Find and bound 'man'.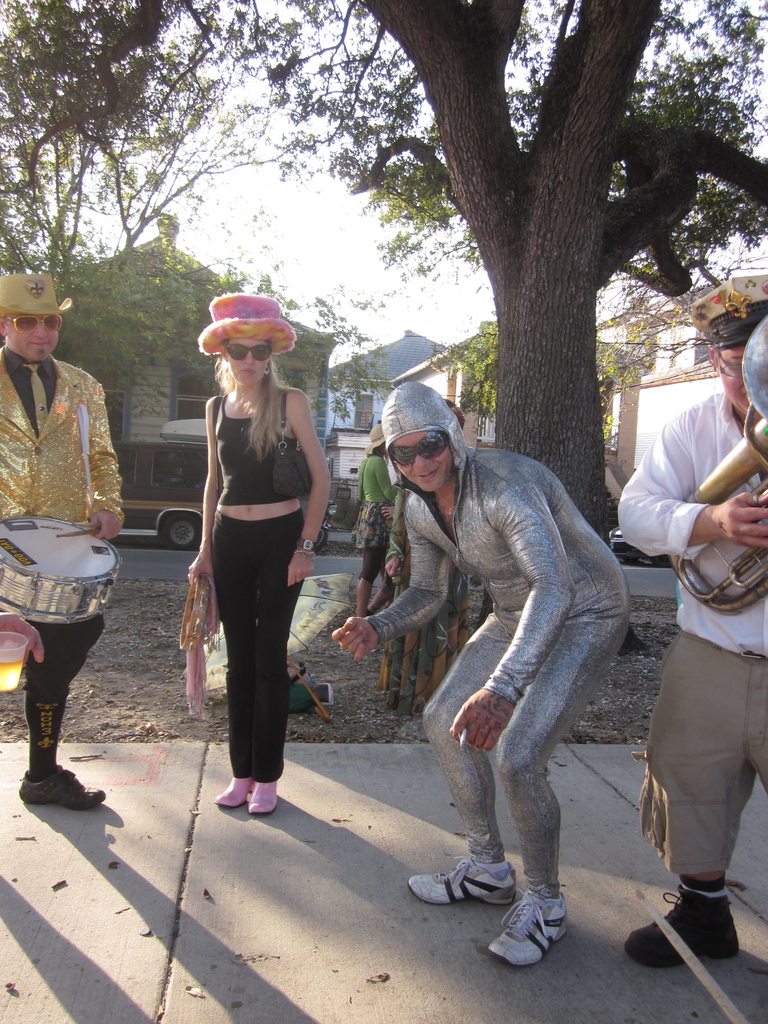
Bound: 614, 273, 767, 957.
